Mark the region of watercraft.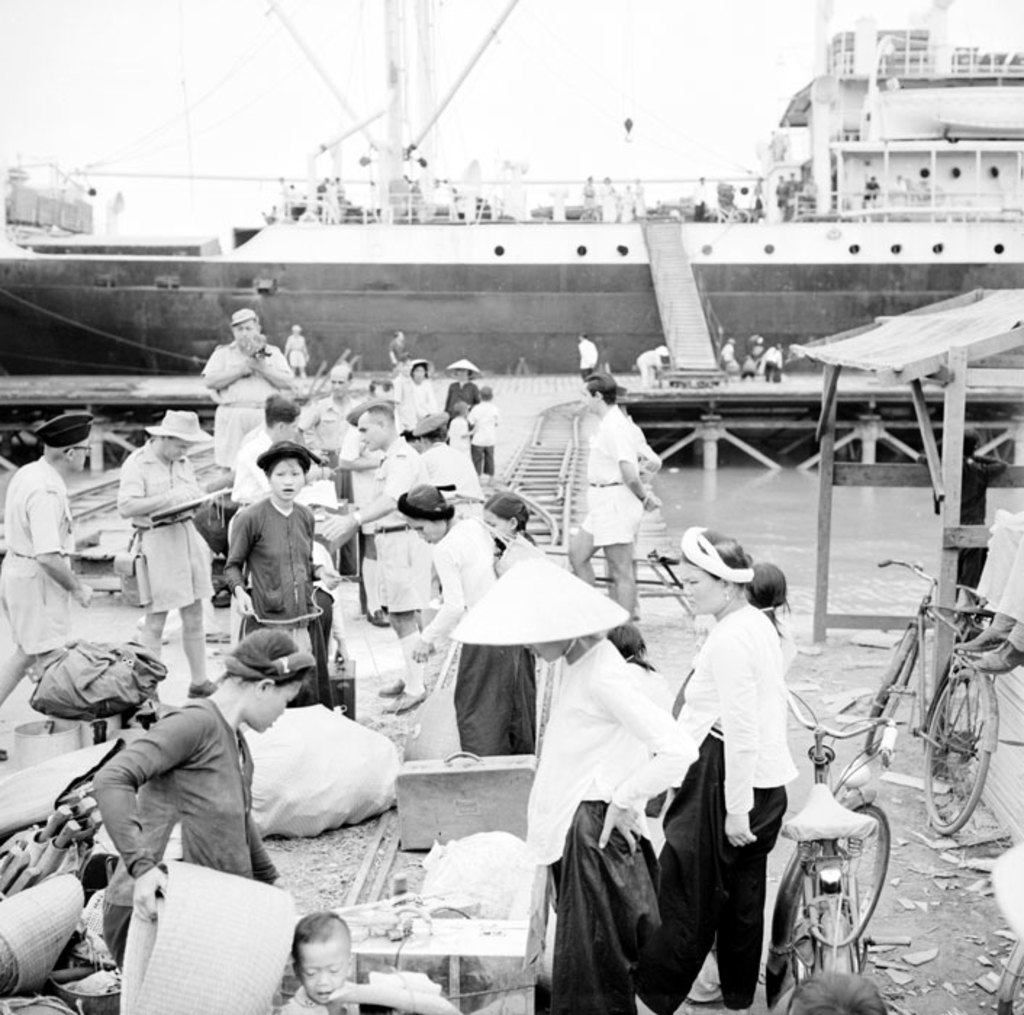
Region: {"x1": 0, "y1": 0, "x2": 1023, "y2": 365}.
